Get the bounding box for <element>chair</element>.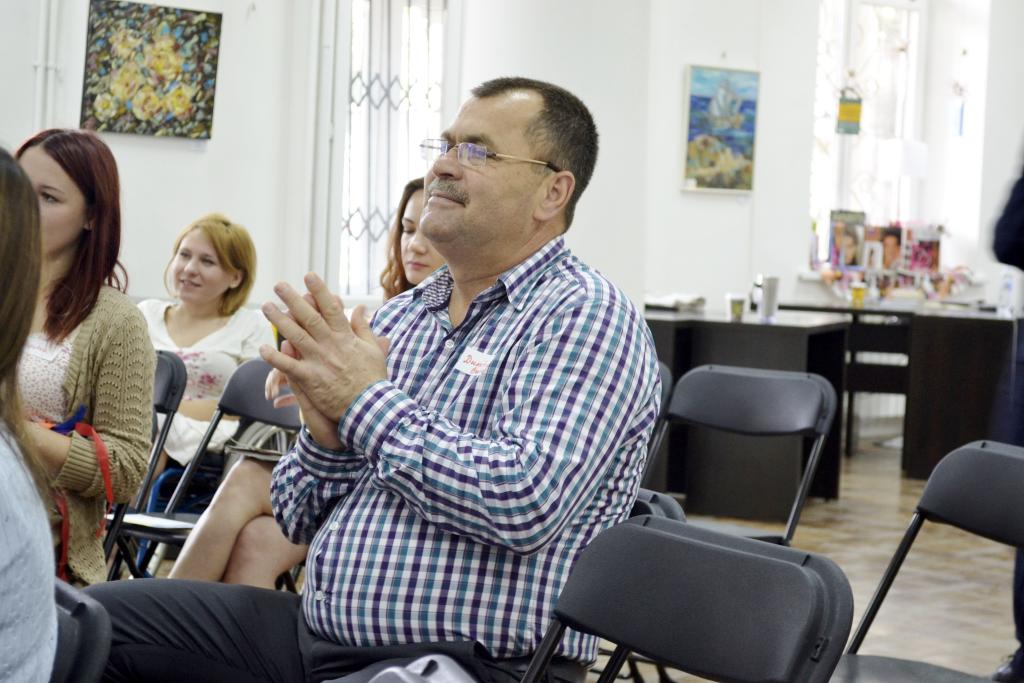
508:508:853:682.
